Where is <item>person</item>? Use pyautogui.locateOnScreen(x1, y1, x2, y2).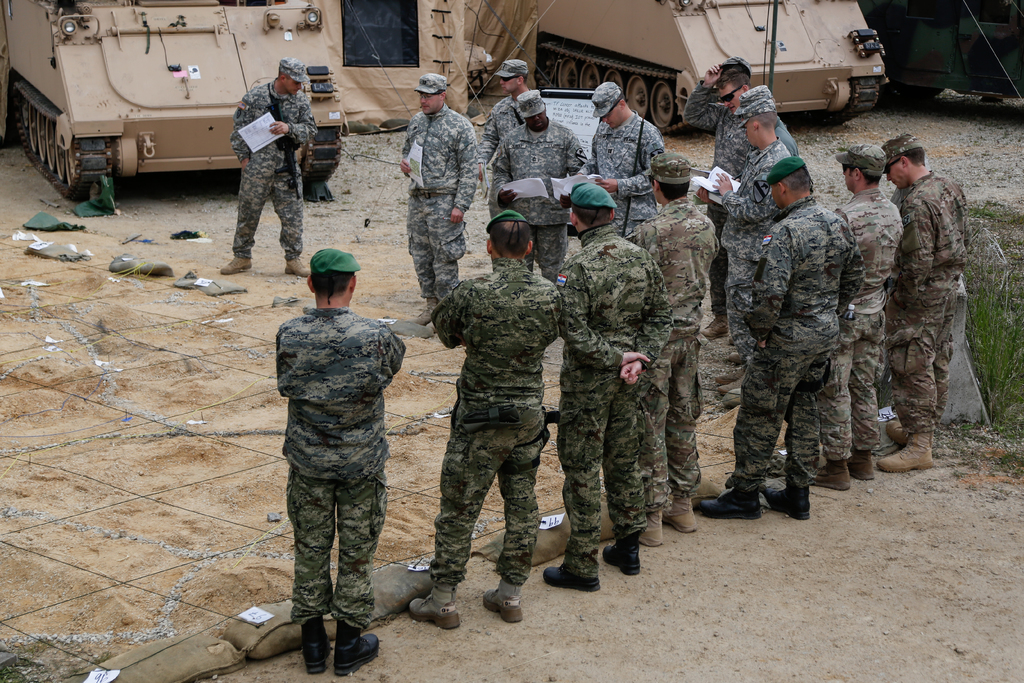
pyautogui.locateOnScreen(407, 210, 559, 632).
